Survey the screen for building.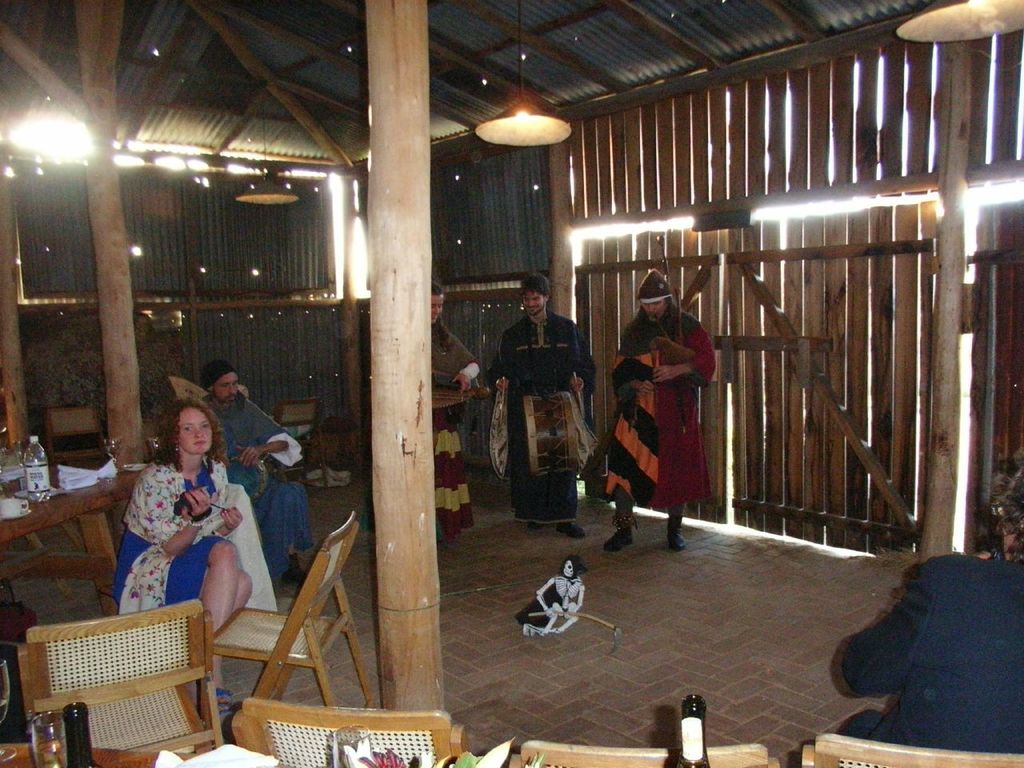
Survey found: BBox(0, 0, 1023, 767).
